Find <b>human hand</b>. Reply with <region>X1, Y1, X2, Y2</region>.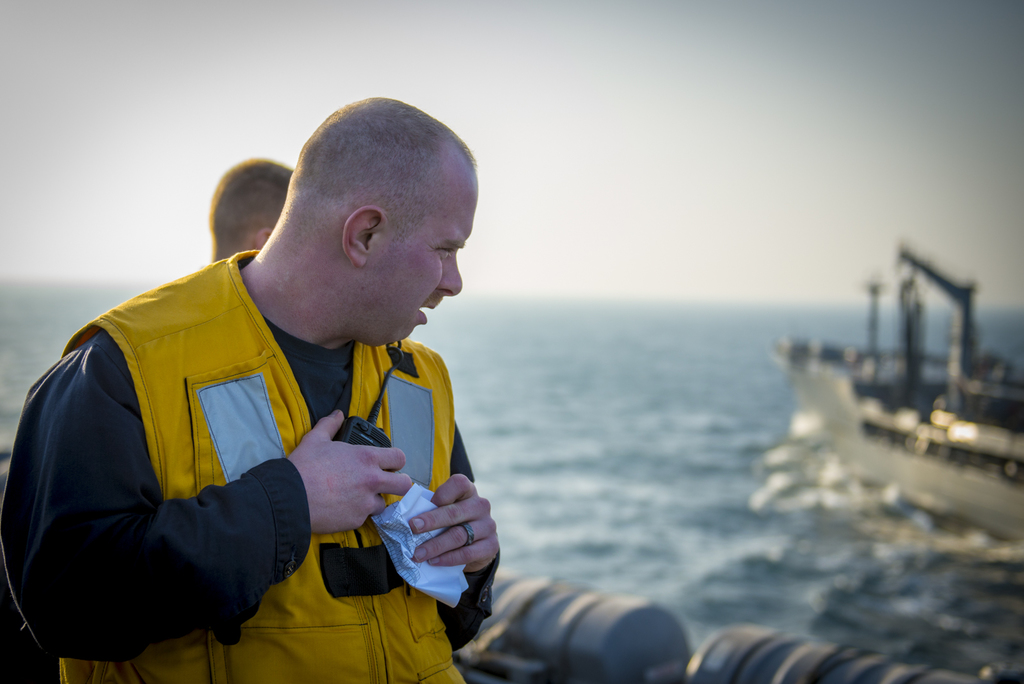
<region>268, 413, 410, 554</region>.
